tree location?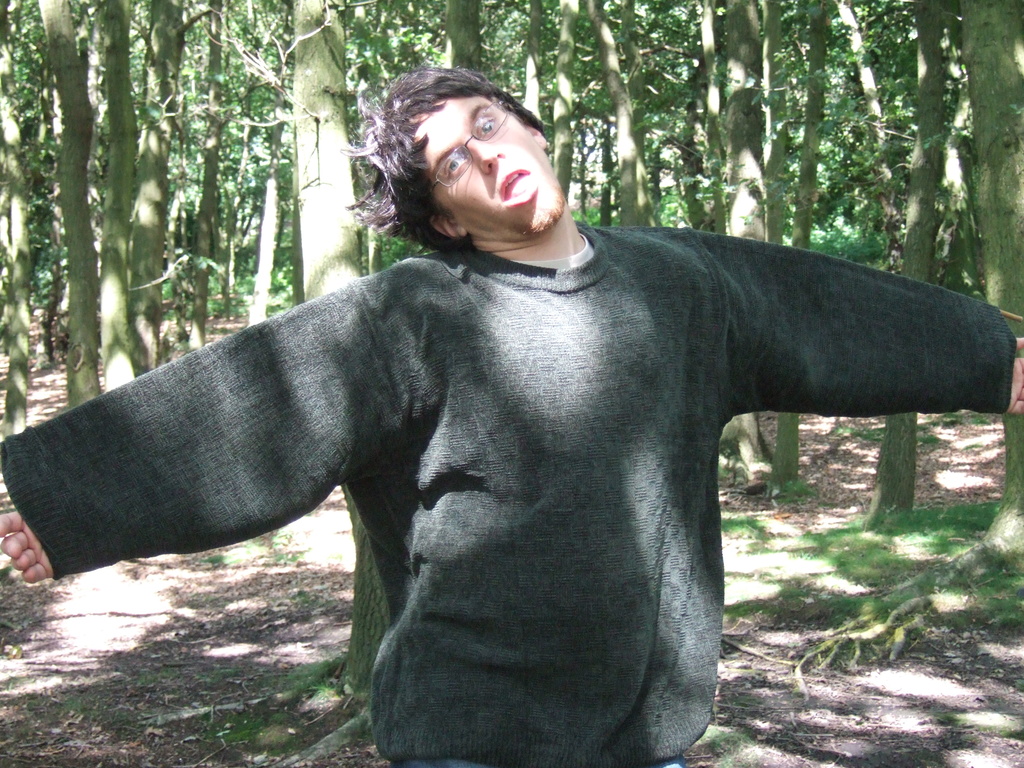
bbox=(860, 3, 948, 522)
